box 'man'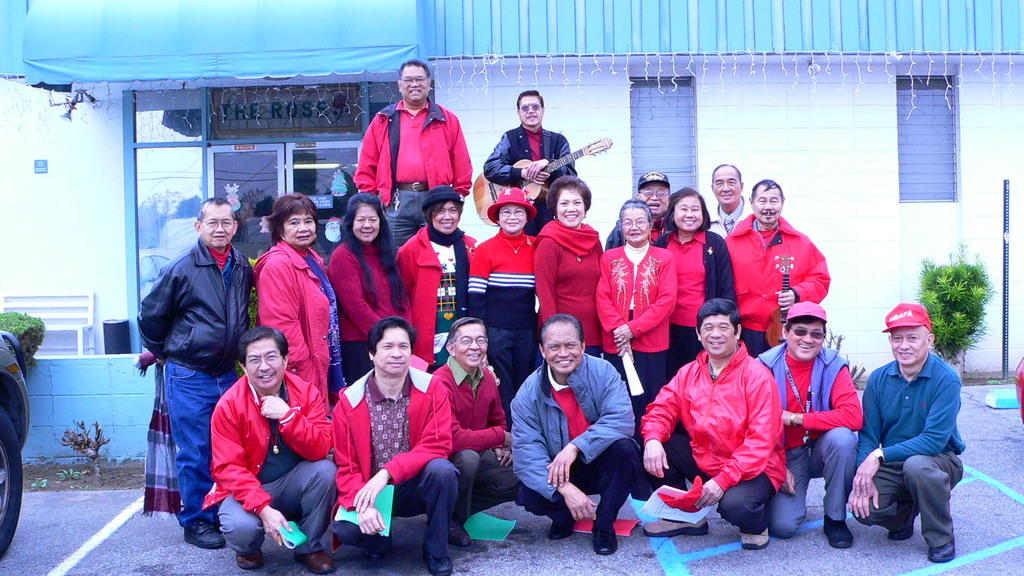
locate(755, 305, 865, 548)
